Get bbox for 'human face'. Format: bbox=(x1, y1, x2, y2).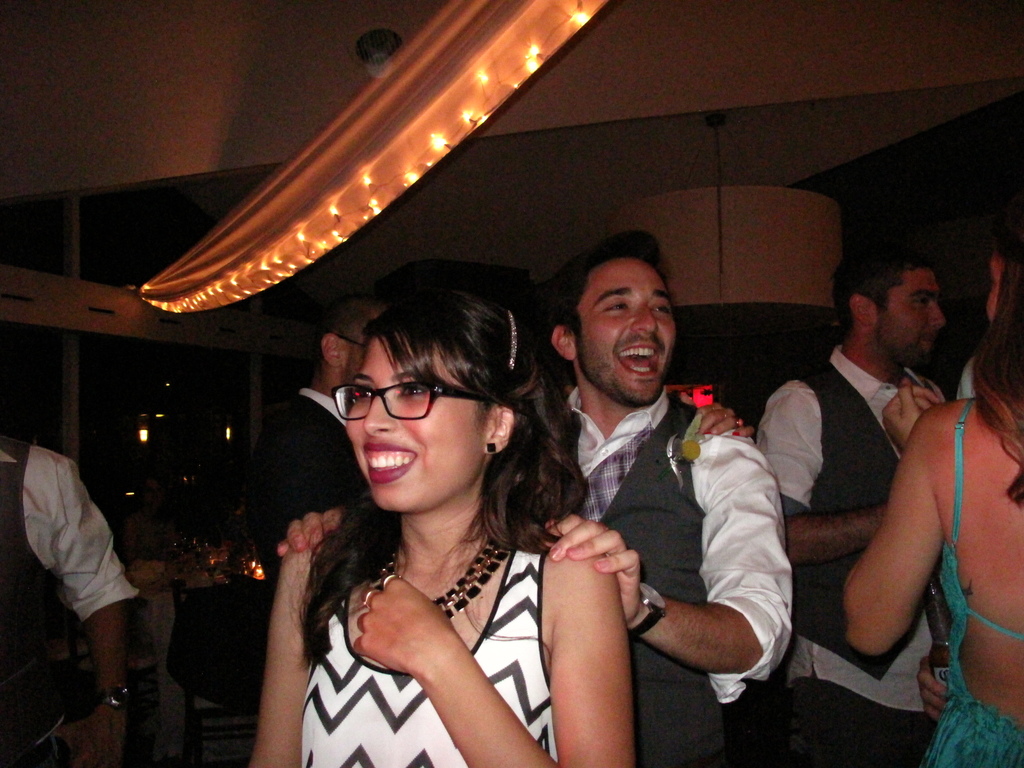
bbox=(881, 269, 947, 364).
